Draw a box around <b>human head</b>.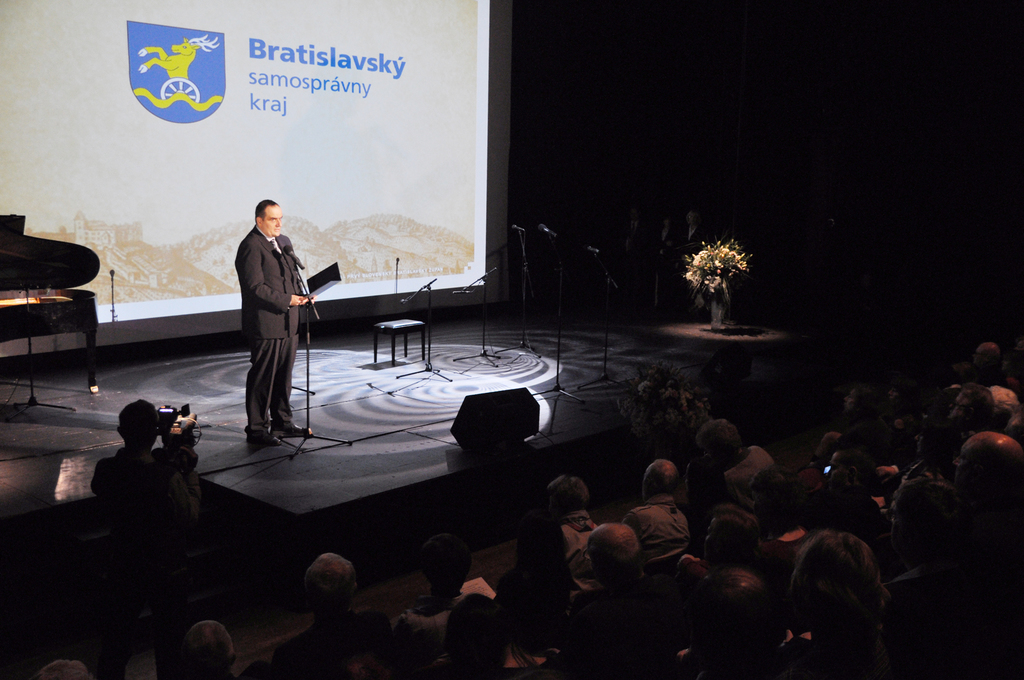
<region>691, 423, 745, 474</region>.
